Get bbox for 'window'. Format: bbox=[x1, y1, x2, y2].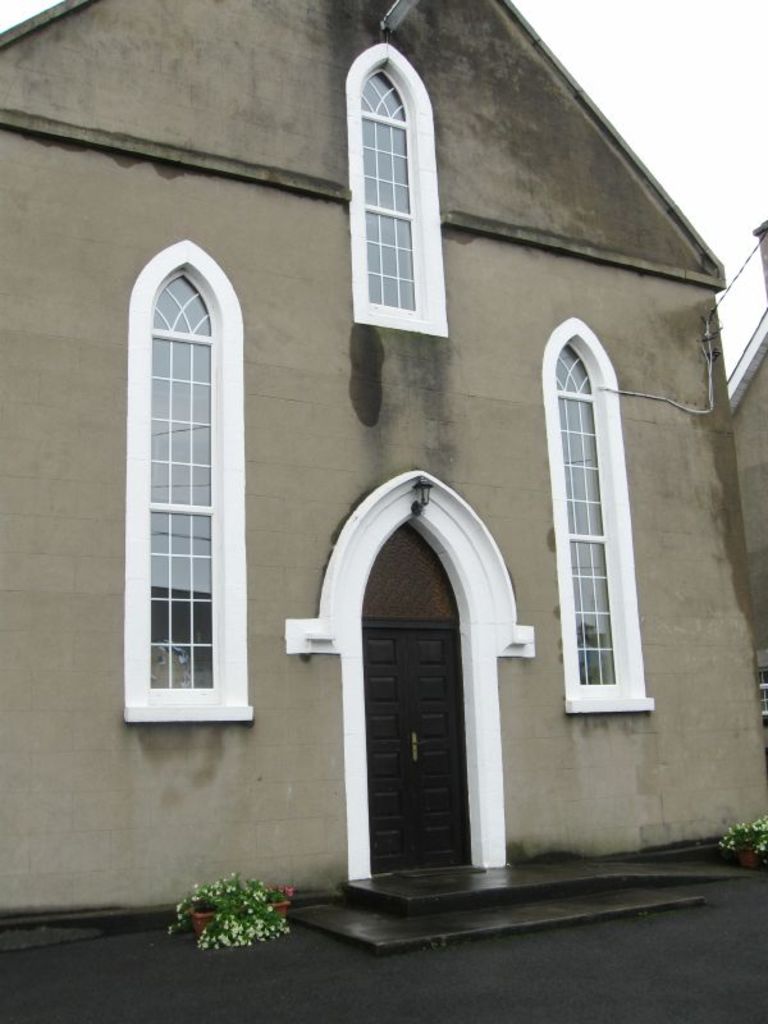
bbox=[145, 268, 234, 696].
